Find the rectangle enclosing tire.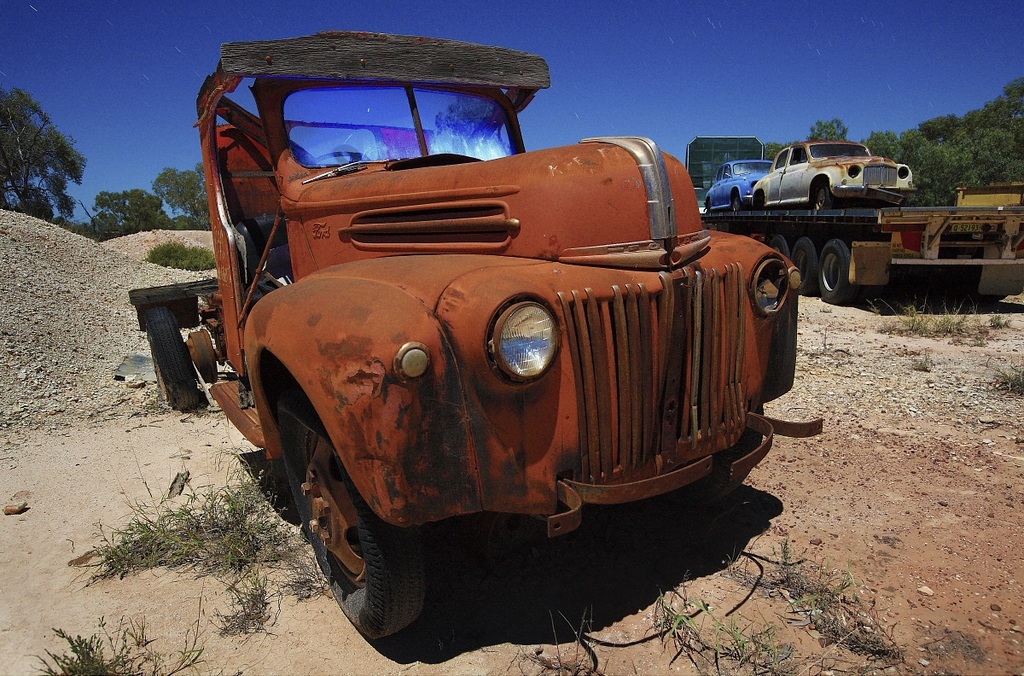
bbox=(772, 230, 791, 273).
